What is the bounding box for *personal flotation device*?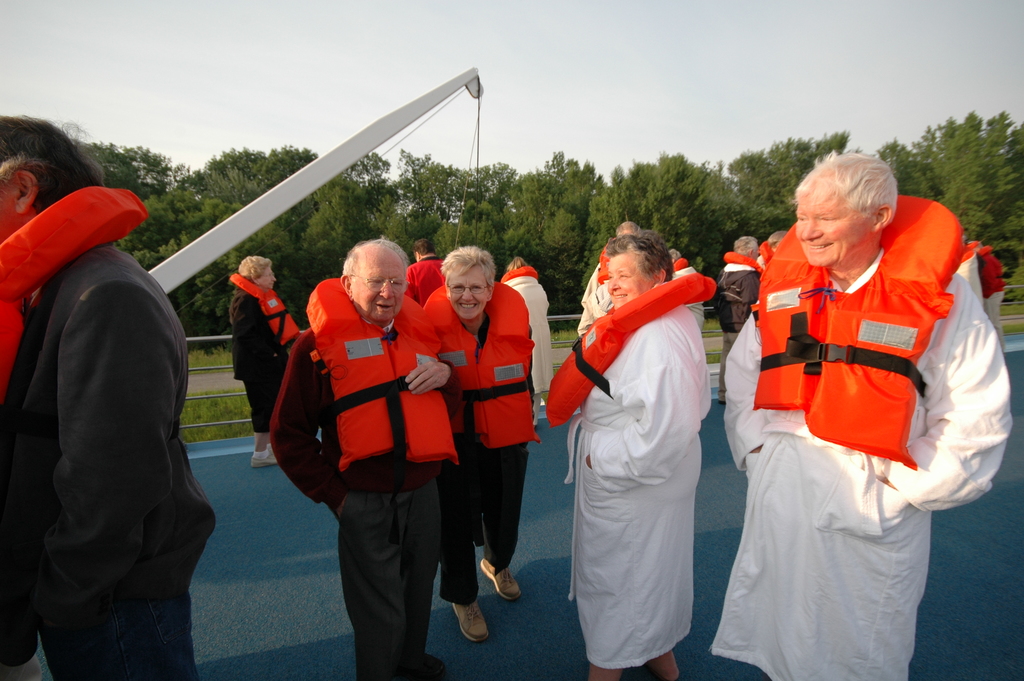
pyautogui.locateOnScreen(228, 270, 303, 350).
